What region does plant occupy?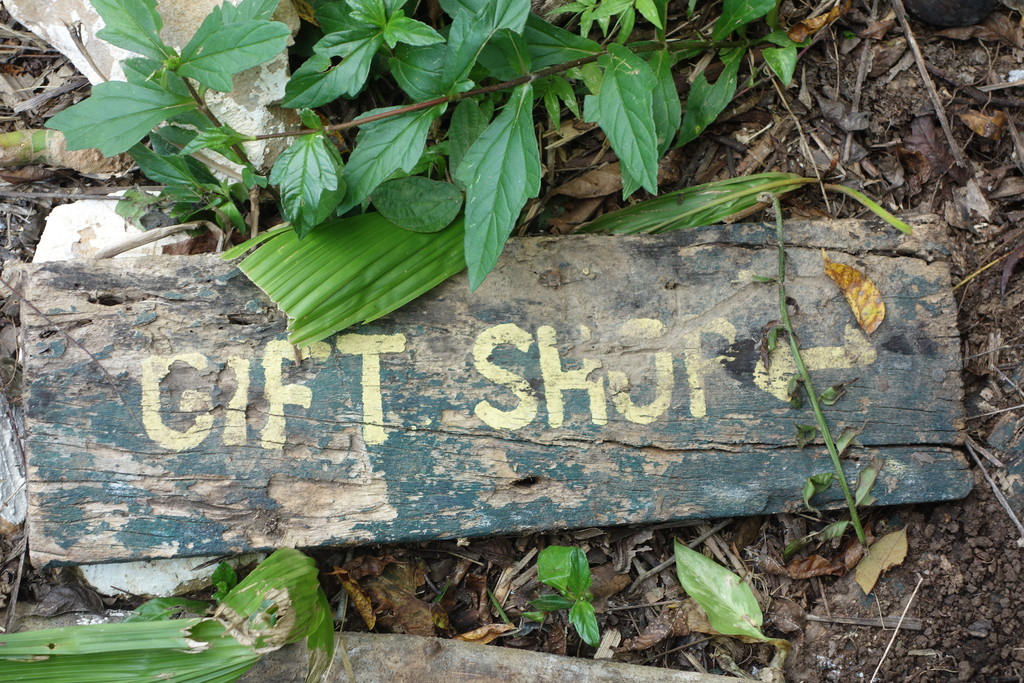
[42,0,816,286].
